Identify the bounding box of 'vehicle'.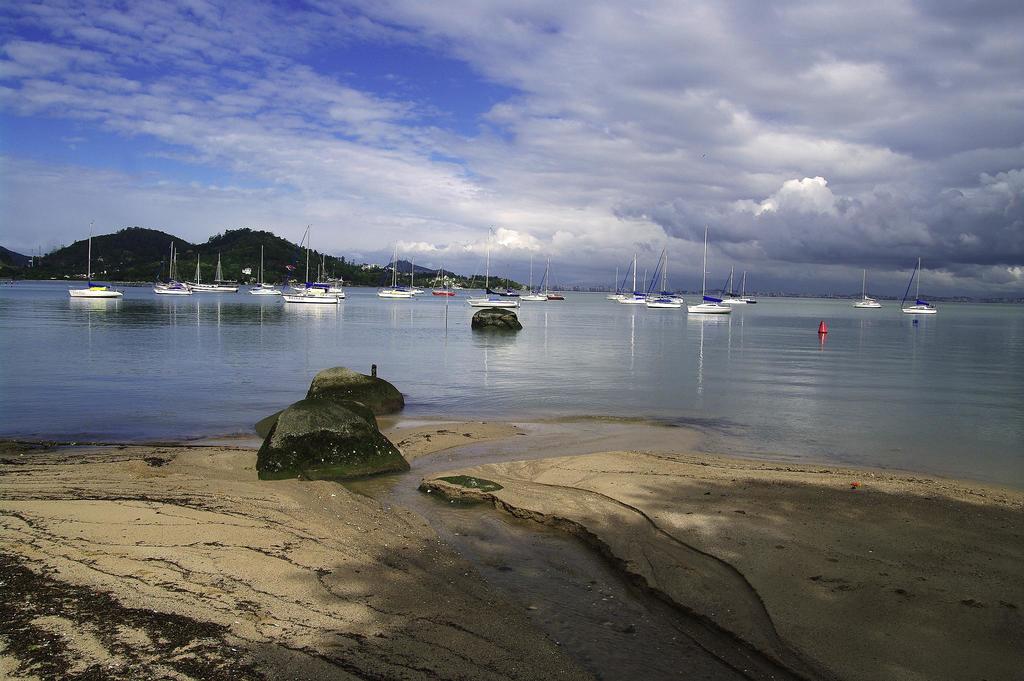
[542, 249, 568, 304].
